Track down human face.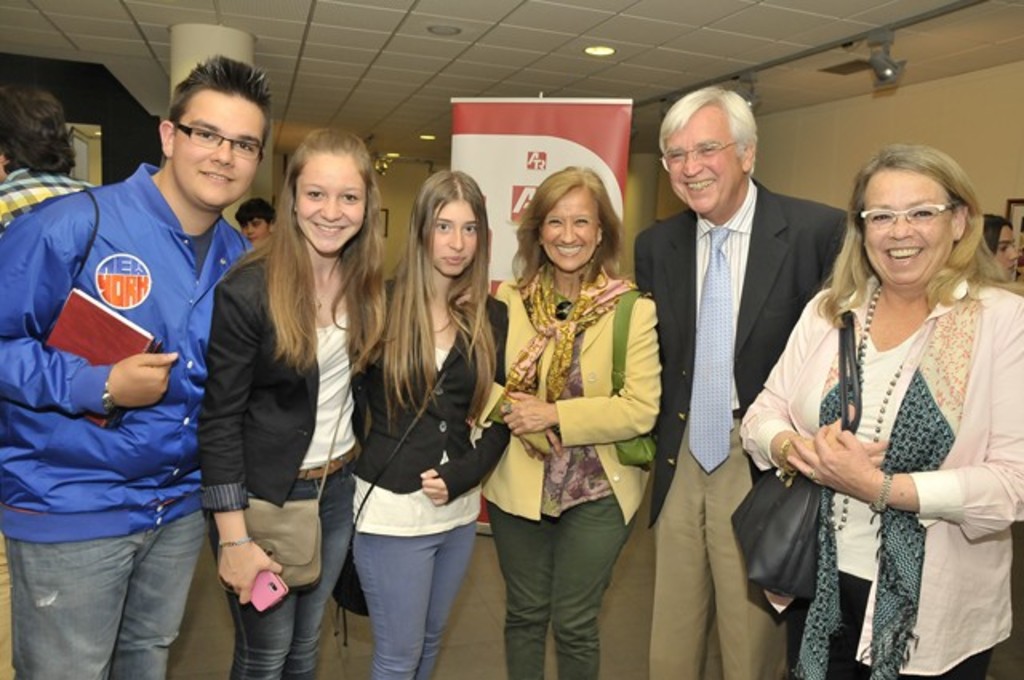
Tracked to 862,178,950,285.
